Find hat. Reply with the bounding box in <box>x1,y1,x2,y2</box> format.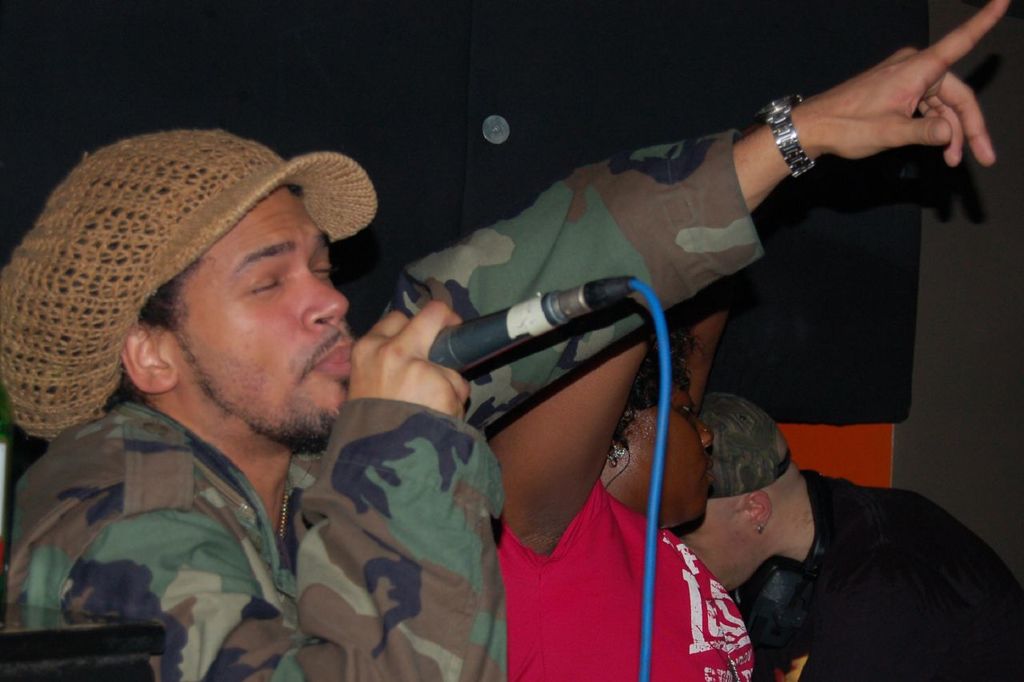
<box>0,127,381,445</box>.
